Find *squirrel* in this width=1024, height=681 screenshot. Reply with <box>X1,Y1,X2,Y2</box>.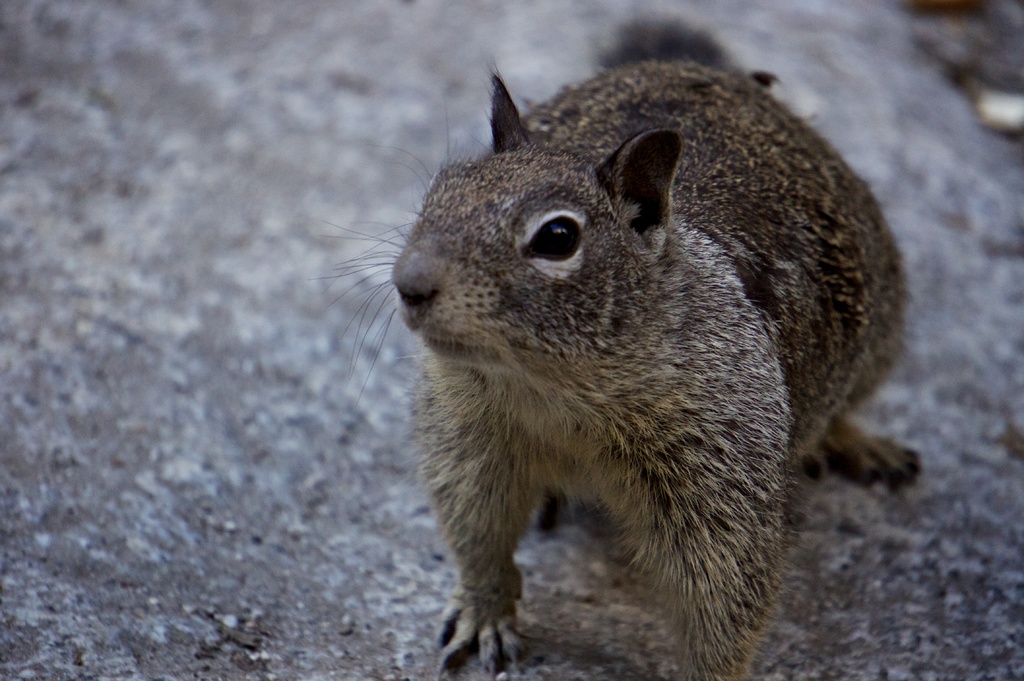
<box>296,0,924,679</box>.
